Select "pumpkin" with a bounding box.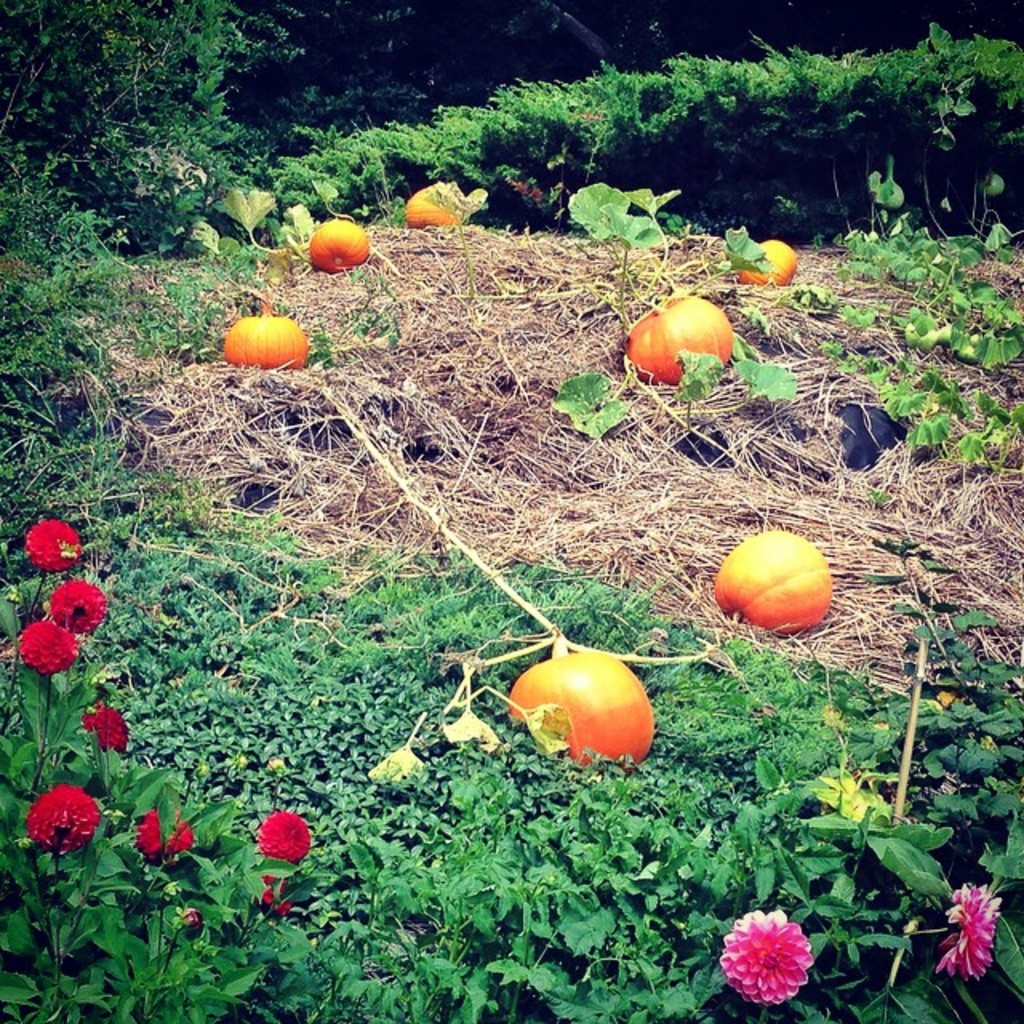
{"left": 626, "top": 291, "right": 734, "bottom": 386}.
